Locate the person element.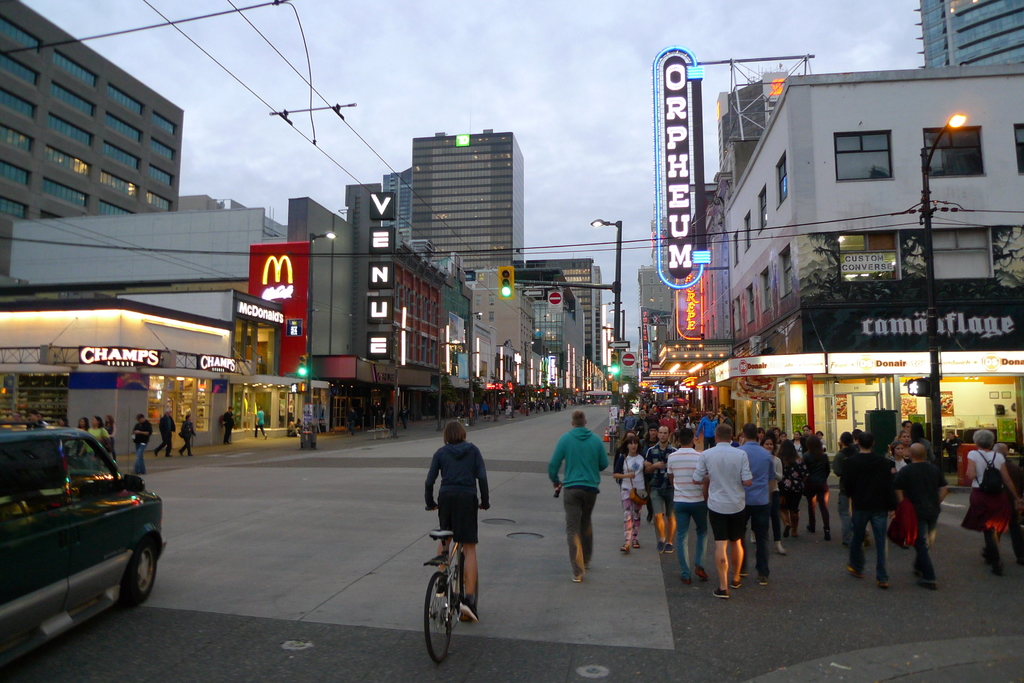
Element bbox: box=[131, 415, 154, 478].
